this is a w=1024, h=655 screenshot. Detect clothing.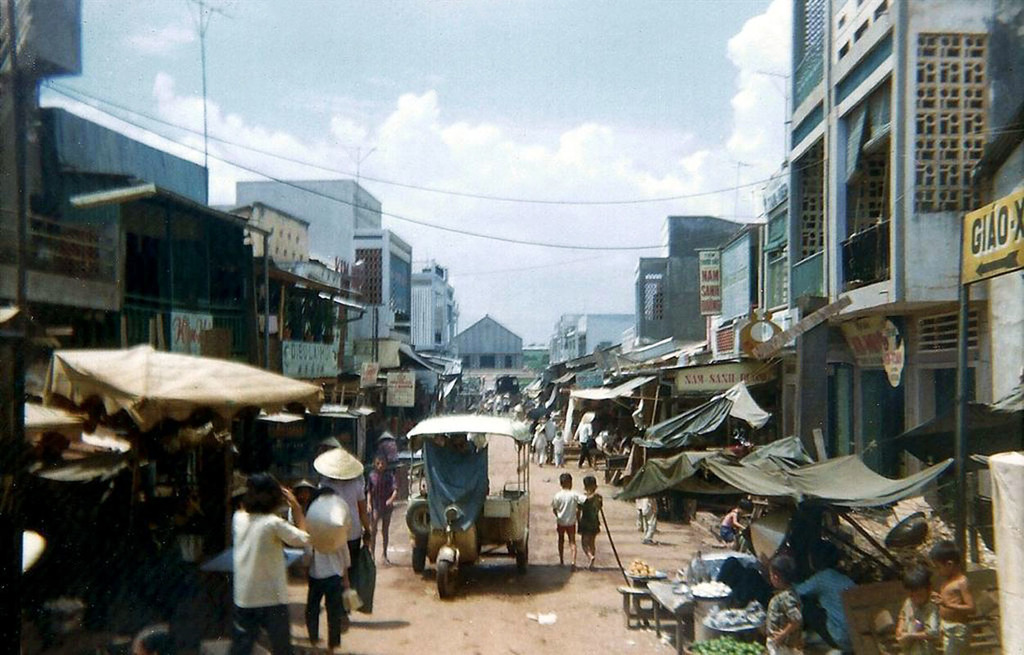
x1=635 y1=493 x2=662 y2=544.
